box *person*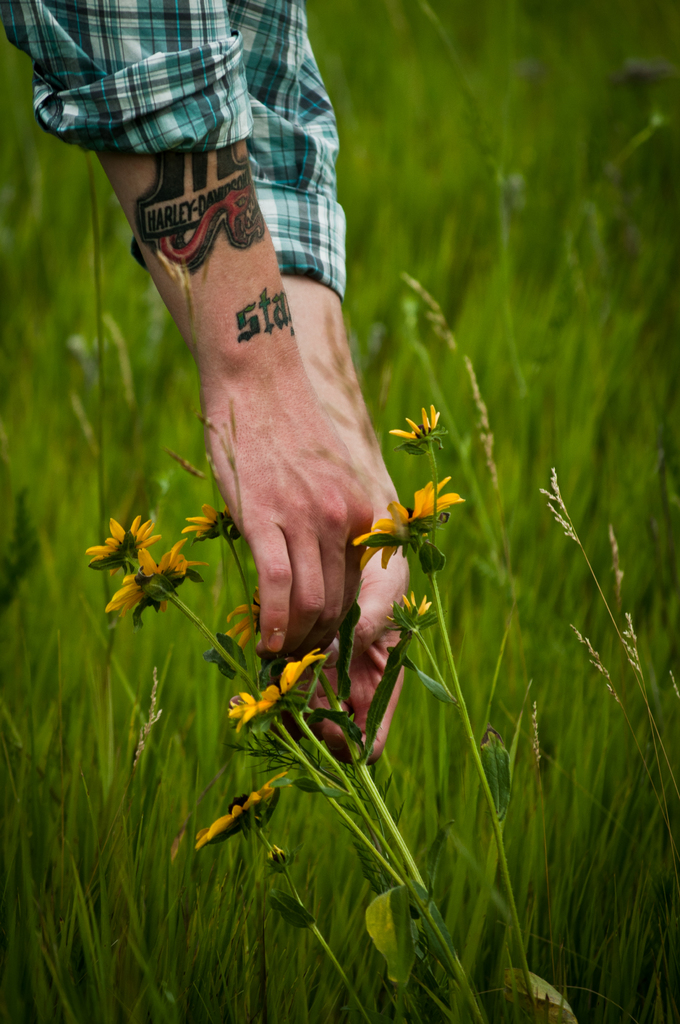
bbox(0, 0, 411, 764)
